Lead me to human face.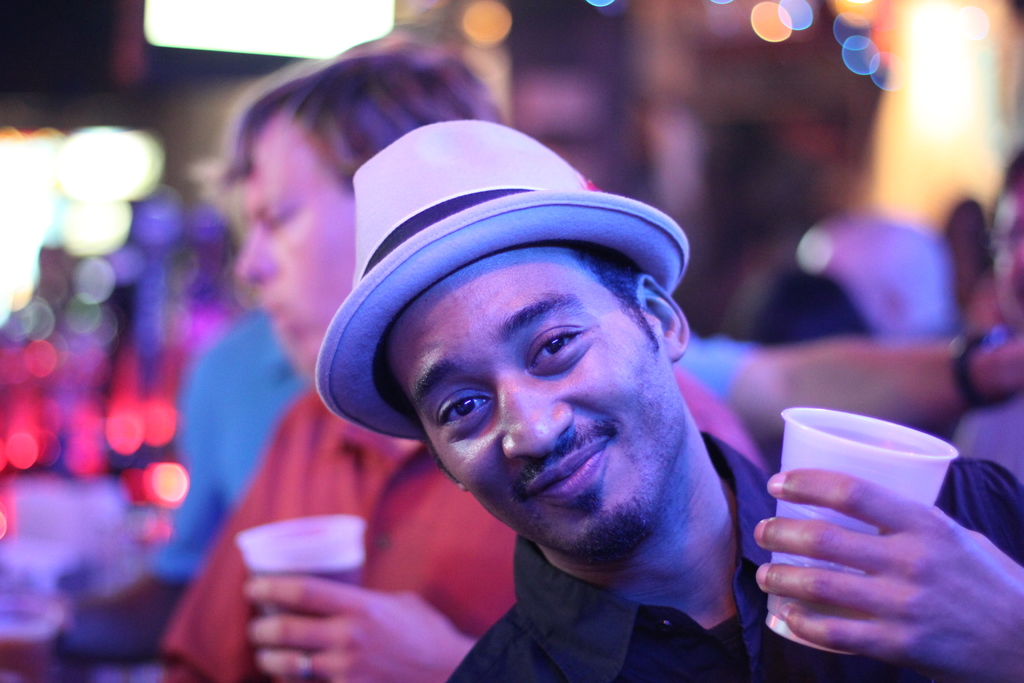
Lead to rect(397, 258, 679, 563).
